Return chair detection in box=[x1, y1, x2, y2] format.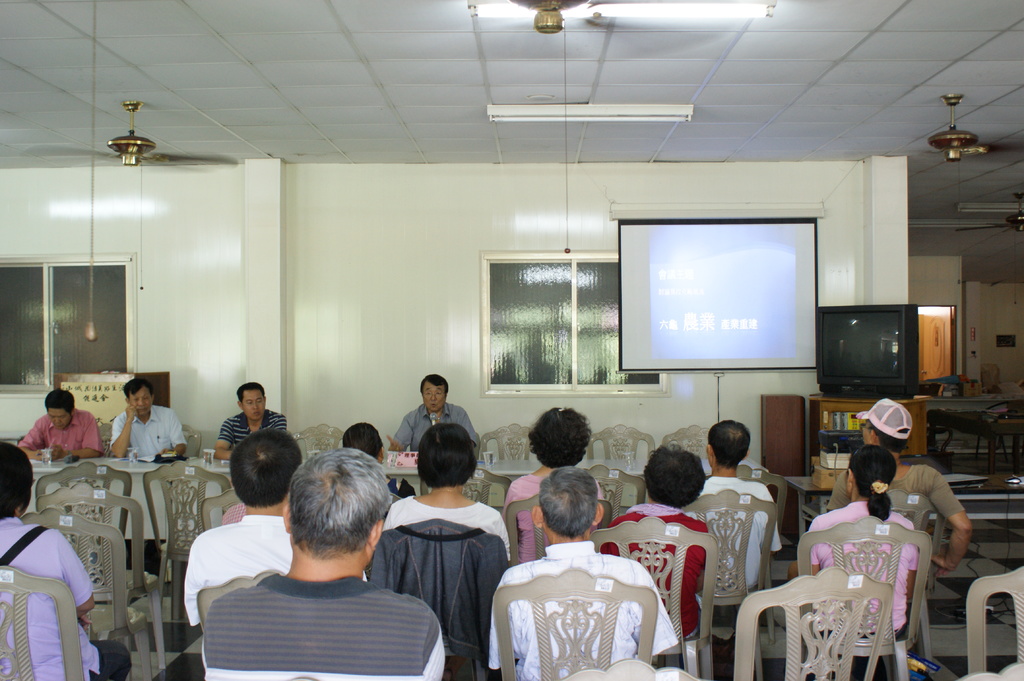
box=[36, 461, 131, 551].
